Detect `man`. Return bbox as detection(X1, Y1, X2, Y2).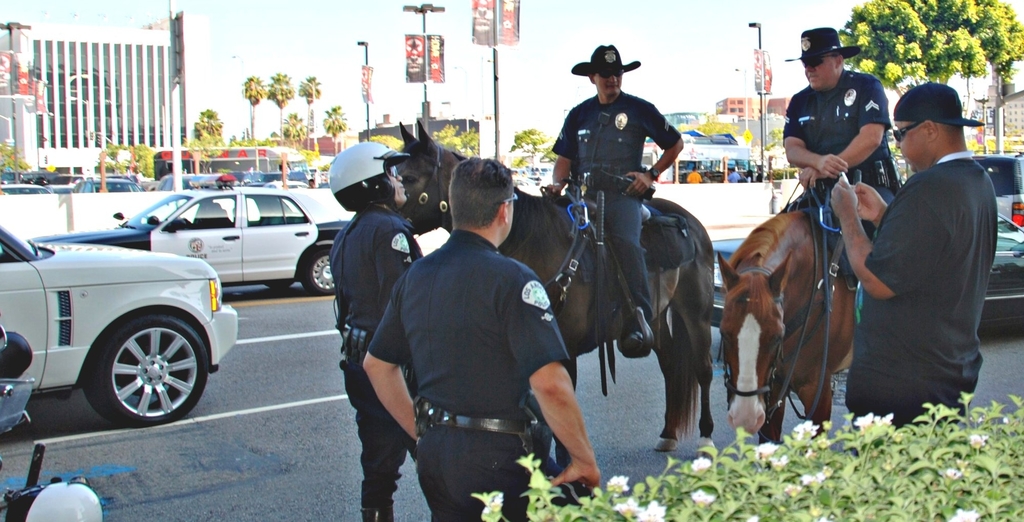
detection(765, 22, 904, 315).
